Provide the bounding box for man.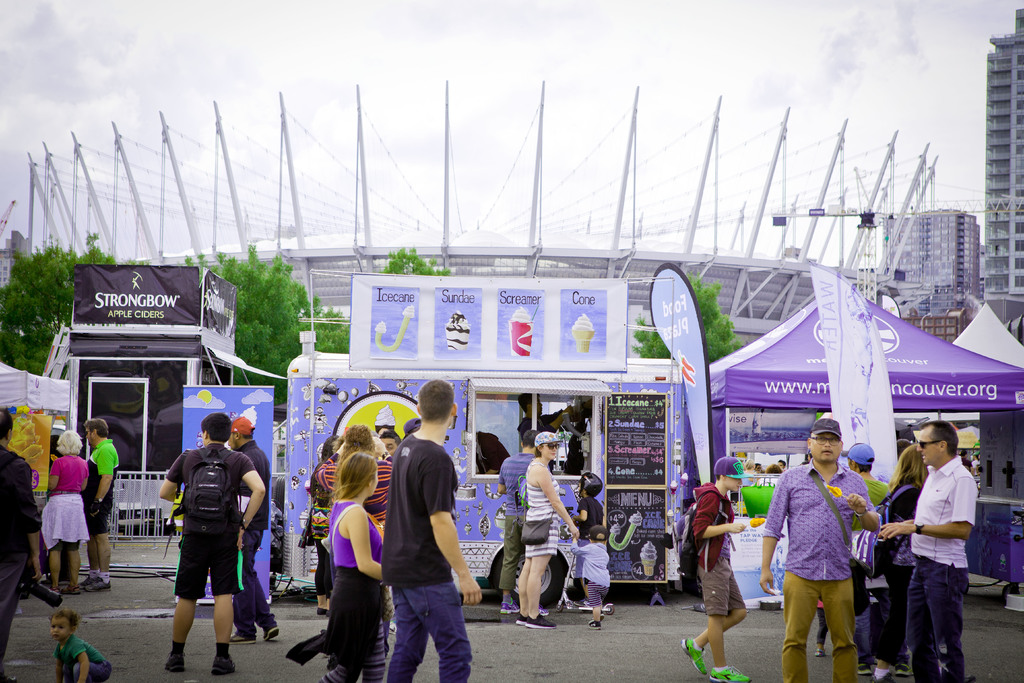
box(758, 418, 884, 682).
